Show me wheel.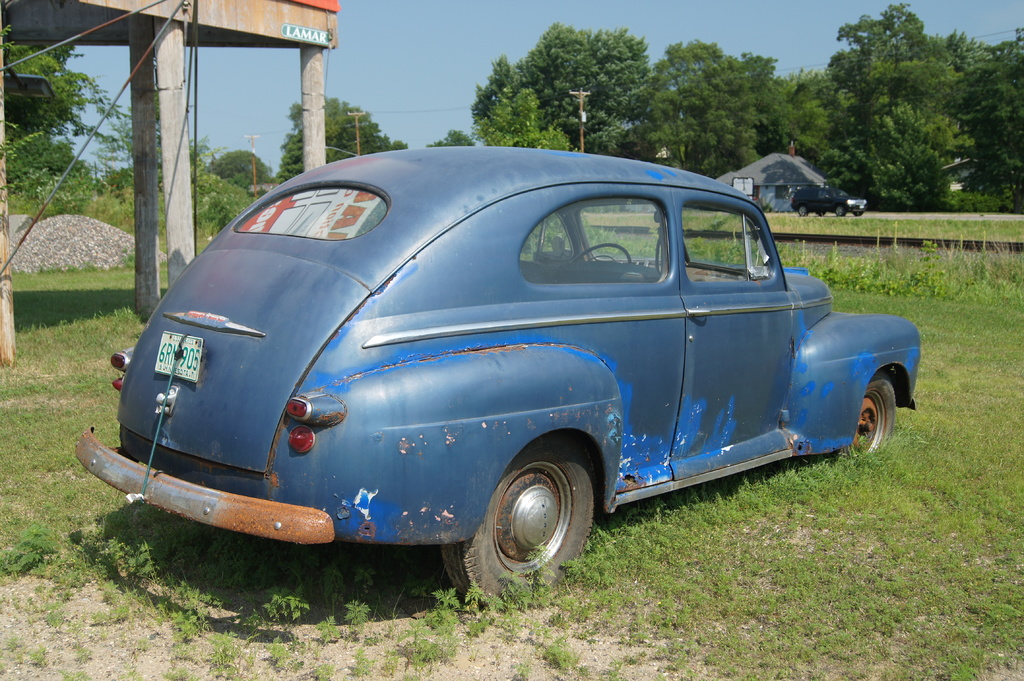
wheel is here: pyautogui.locateOnScreen(465, 453, 595, 588).
